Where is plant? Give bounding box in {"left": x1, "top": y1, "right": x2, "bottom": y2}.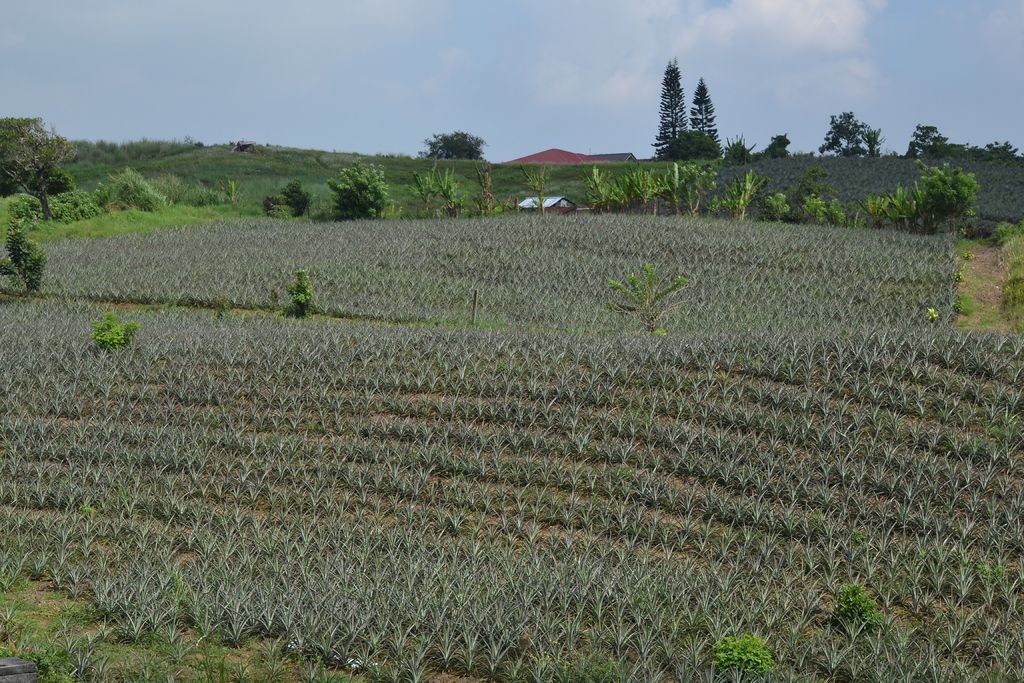
{"left": 607, "top": 263, "right": 691, "bottom": 334}.
